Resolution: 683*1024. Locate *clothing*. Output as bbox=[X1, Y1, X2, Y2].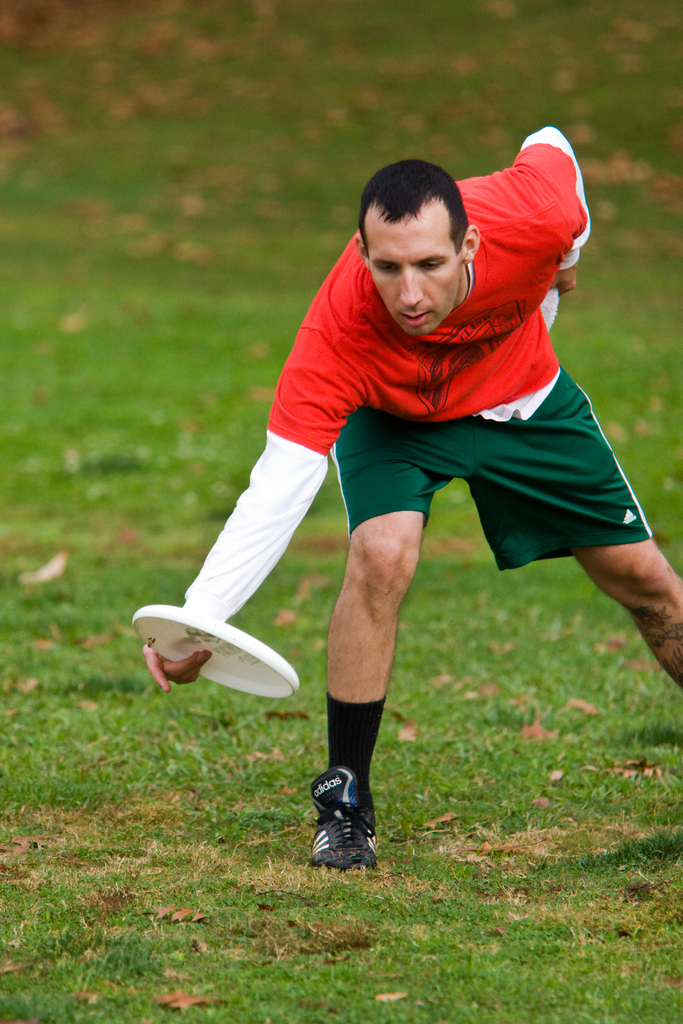
bbox=[325, 378, 669, 582].
